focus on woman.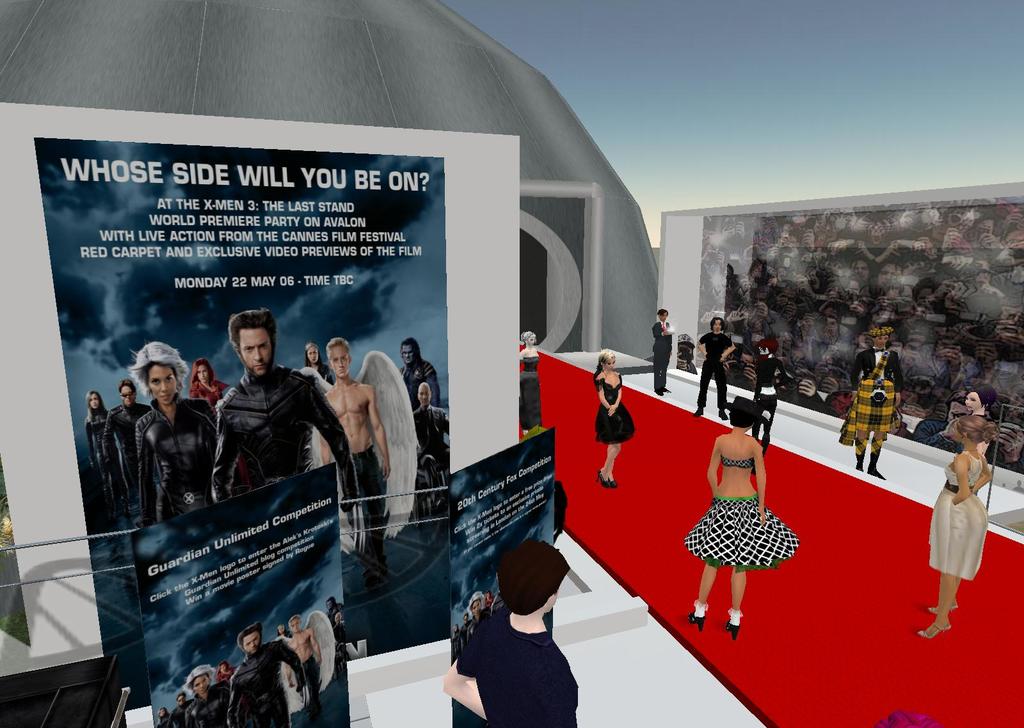
Focused at [911,400,1000,623].
